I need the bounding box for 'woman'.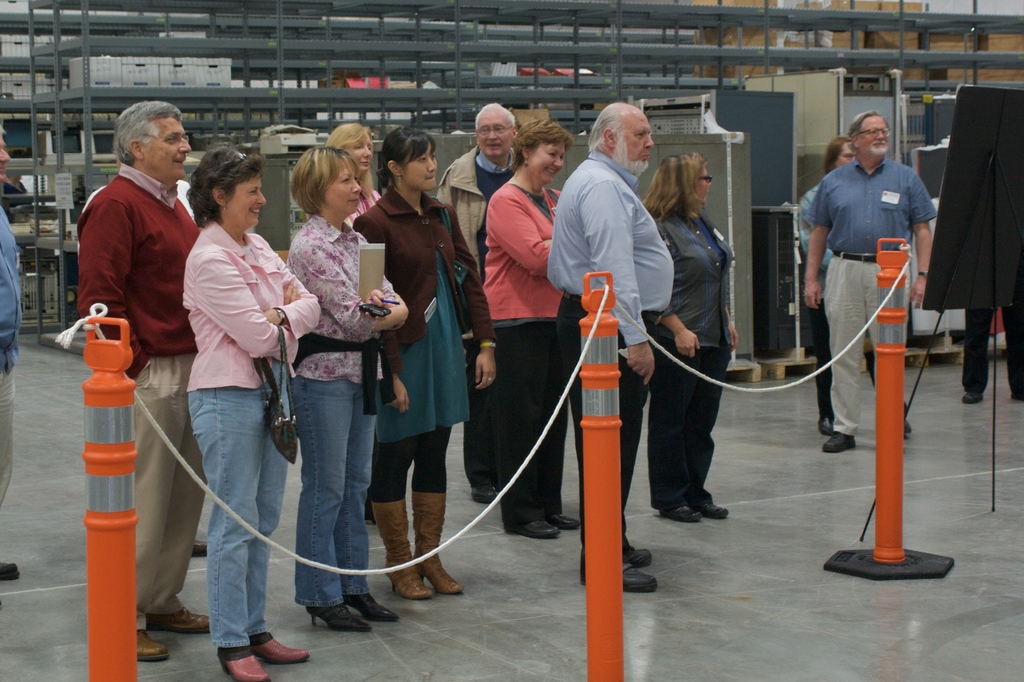
Here it is: 482, 99, 584, 539.
